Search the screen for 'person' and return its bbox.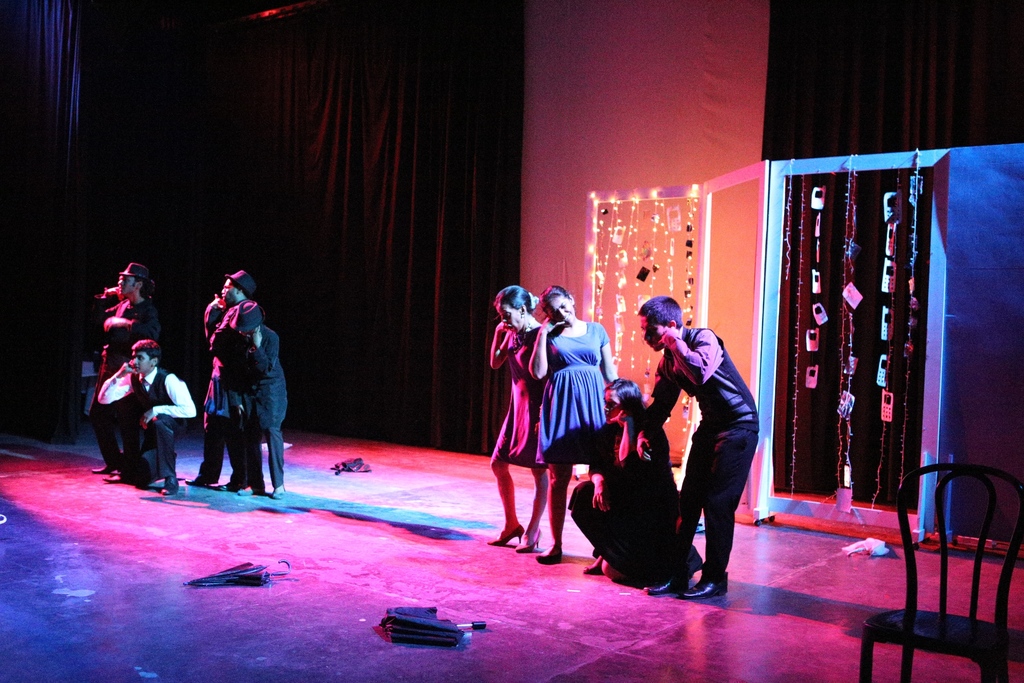
Found: bbox=[526, 284, 616, 573].
